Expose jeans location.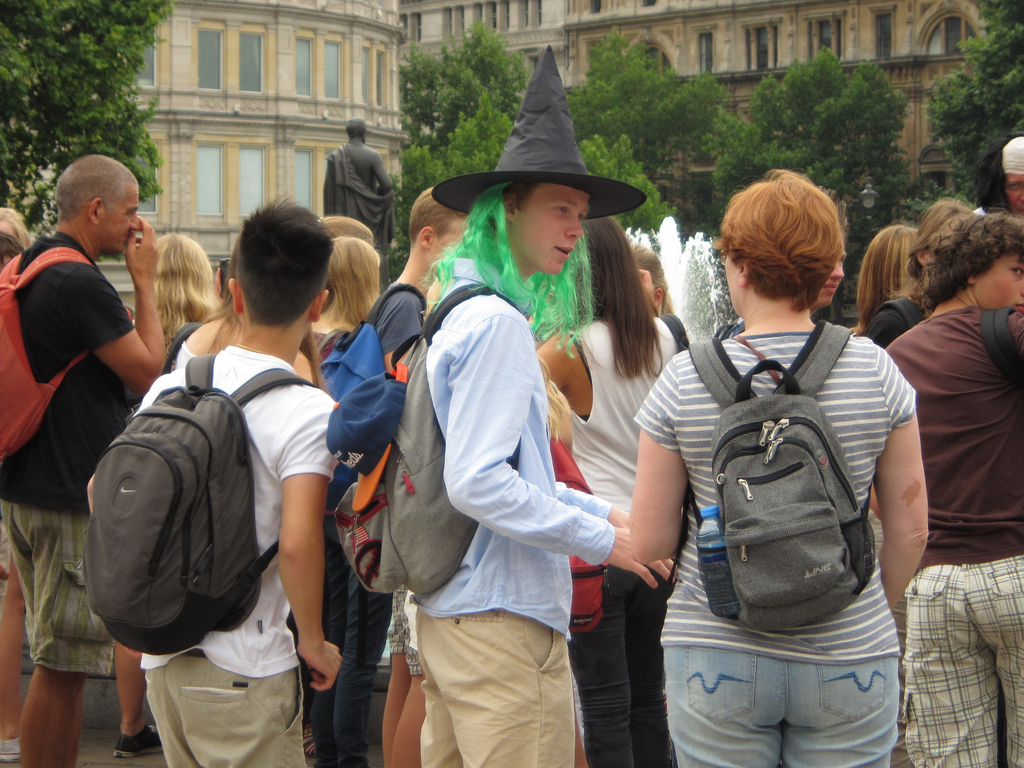
Exposed at 6 497 113 671.
